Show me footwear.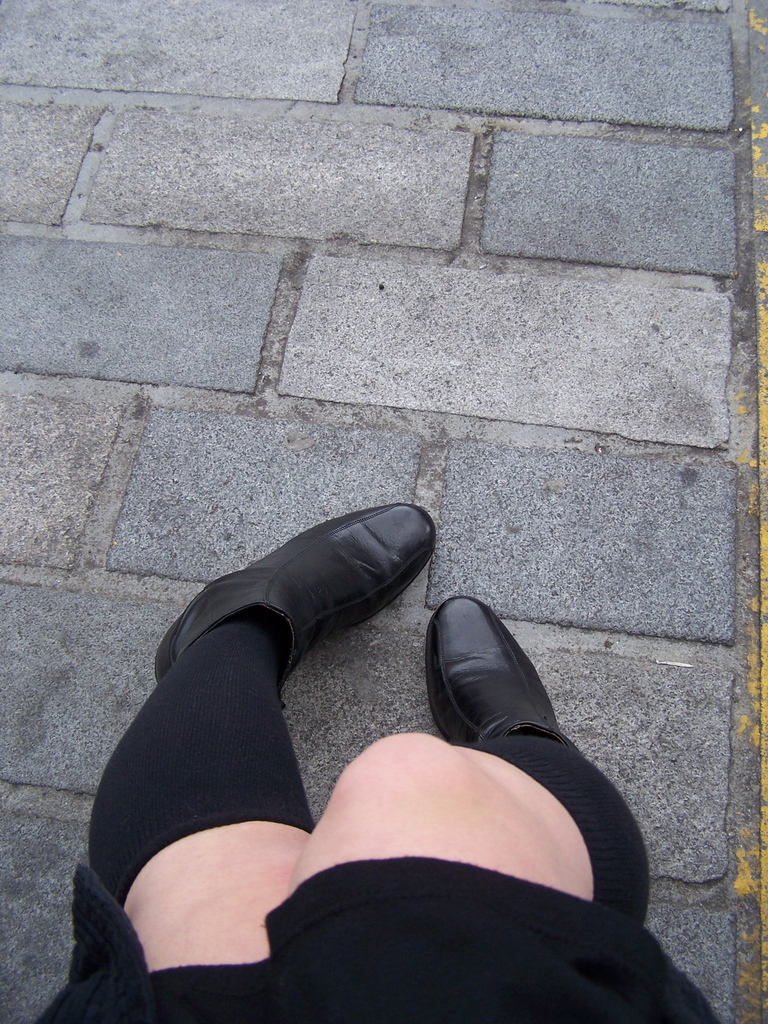
footwear is here: bbox=(429, 592, 581, 758).
